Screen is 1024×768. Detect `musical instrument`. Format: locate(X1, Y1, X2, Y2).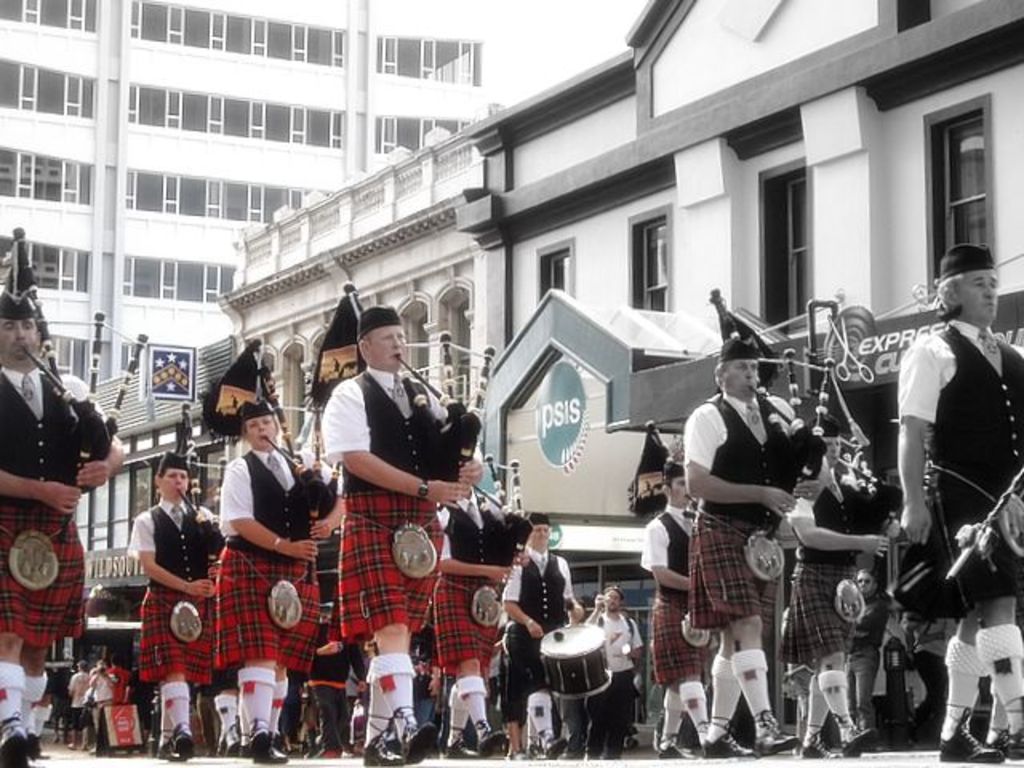
locate(258, 331, 347, 565).
